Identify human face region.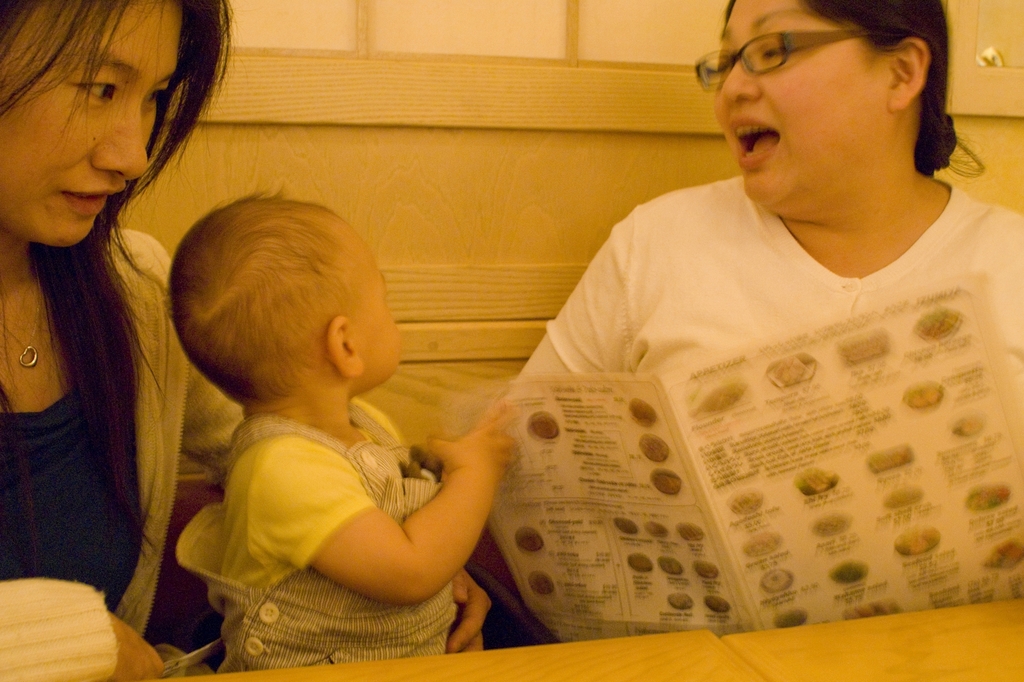
Region: 0:0:188:250.
